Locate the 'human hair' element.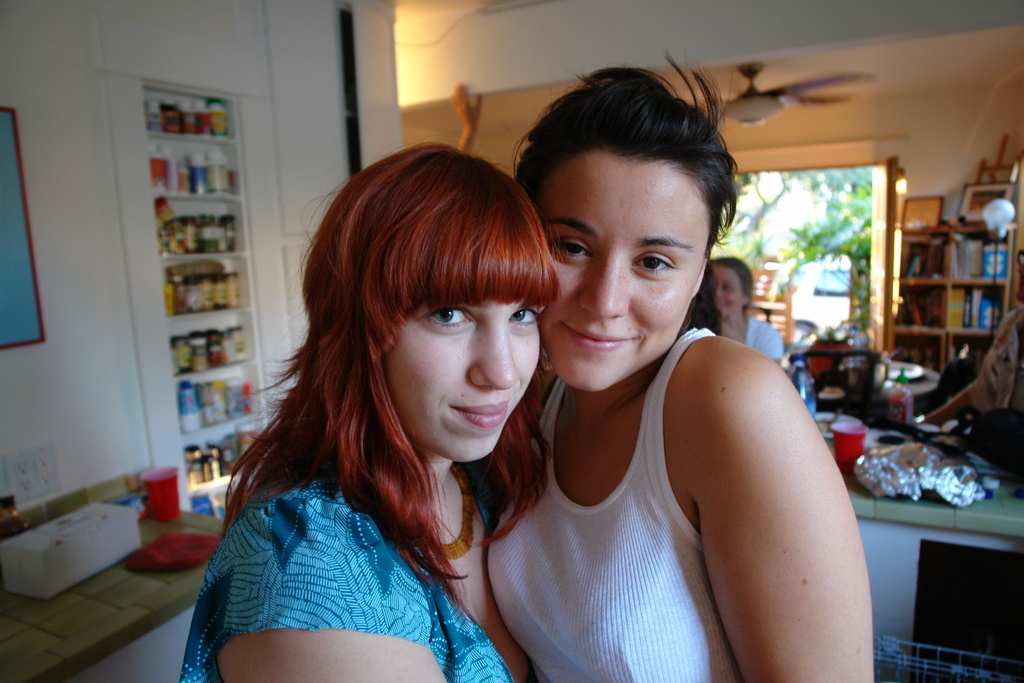
Element bbox: 513,51,745,336.
